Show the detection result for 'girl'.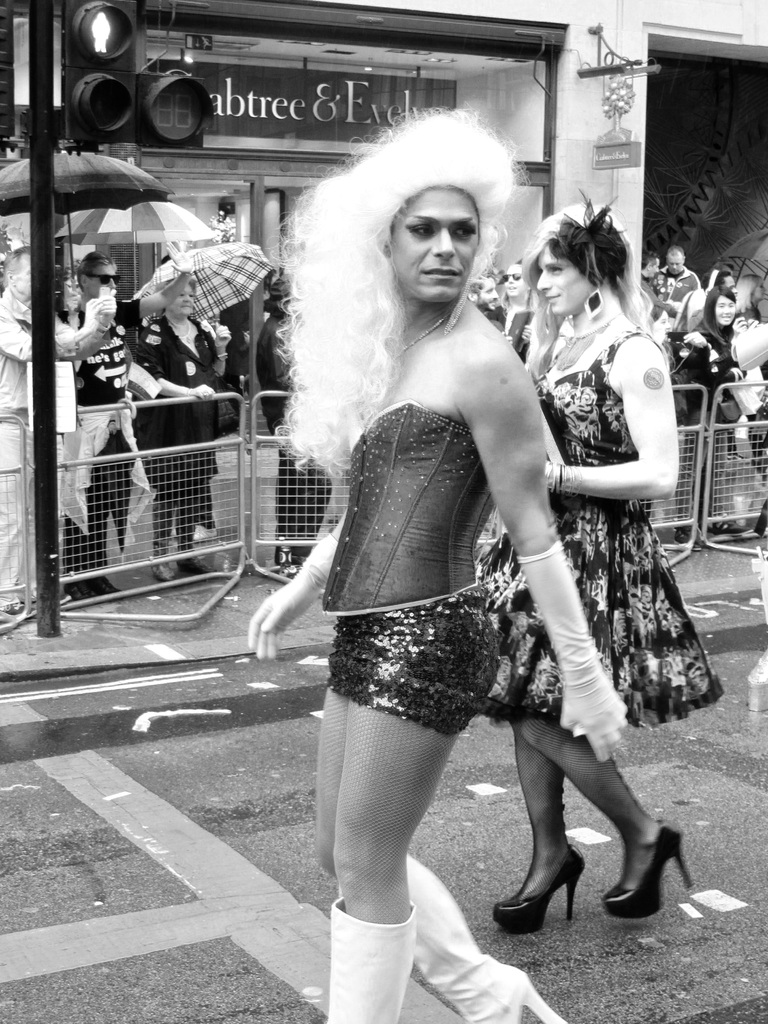
x1=491 y1=260 x2=538 y2=361.
